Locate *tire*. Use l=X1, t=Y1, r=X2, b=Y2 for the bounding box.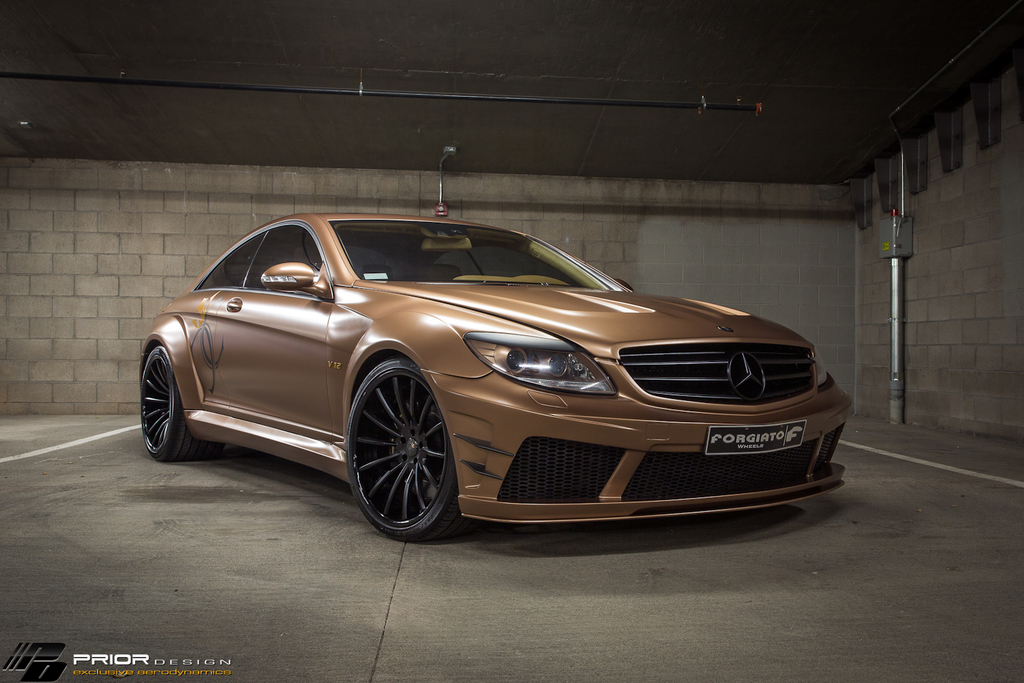
l=338, t=353, r=474, b=540.
